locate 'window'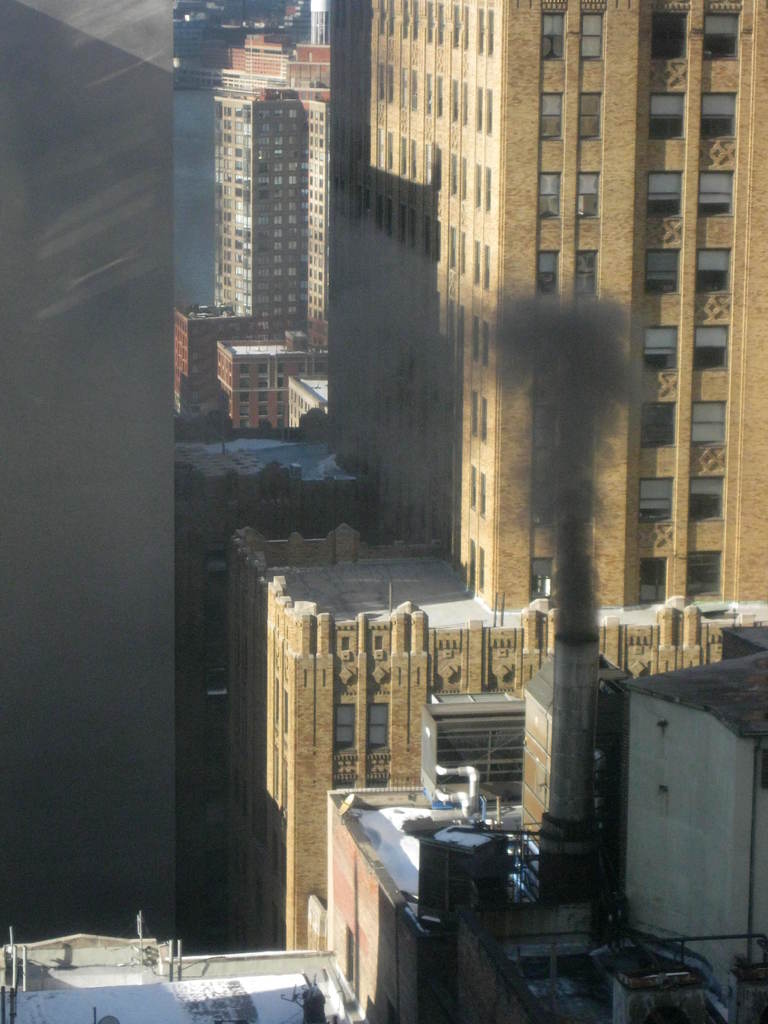
crop(682, 474, 724, 533)
